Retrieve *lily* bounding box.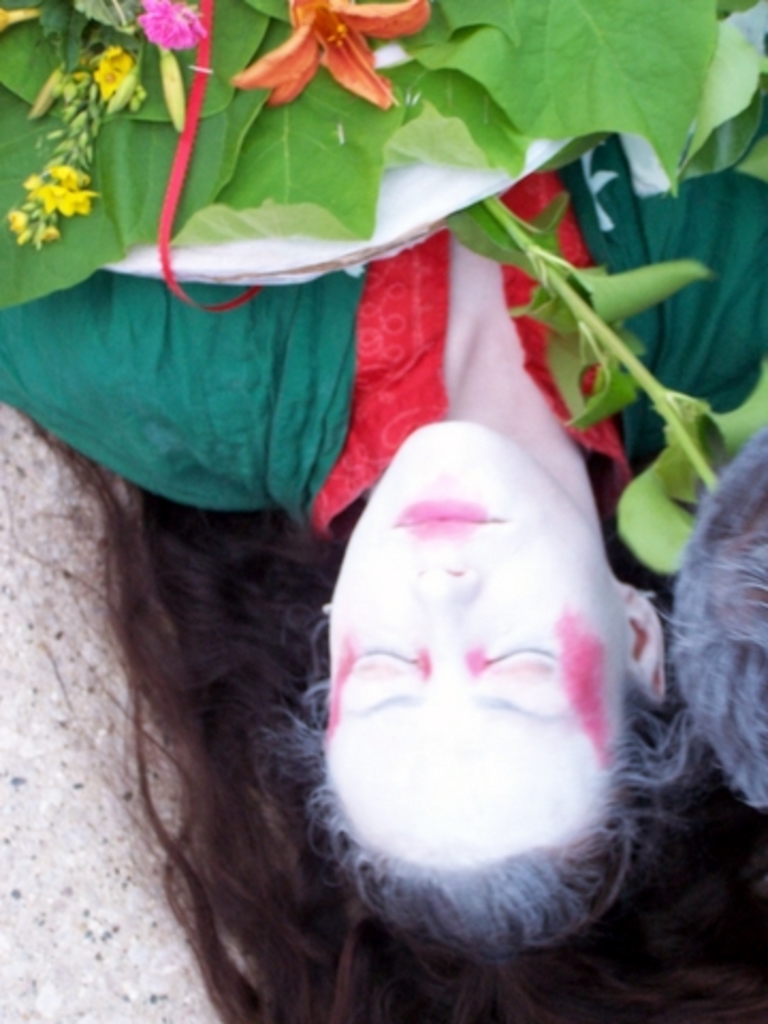
Bounding box: {"x1": 233, "y1": 0, "x2": 429, "y2": 130}.
